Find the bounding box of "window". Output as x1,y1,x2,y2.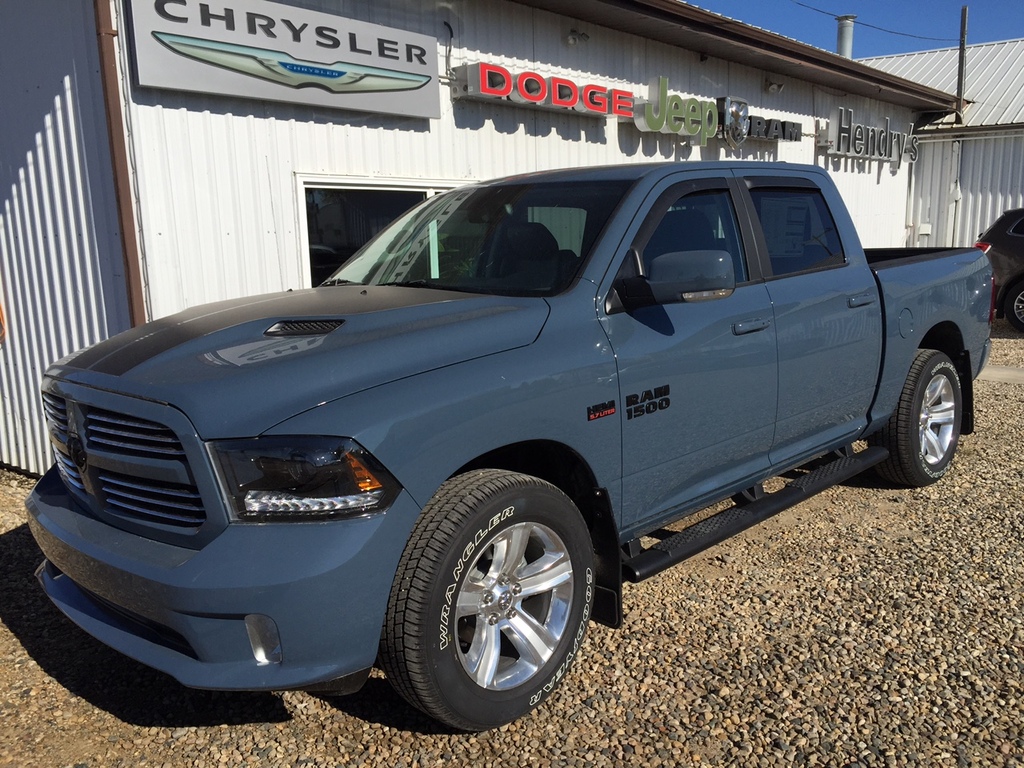
650,175,759,307.
